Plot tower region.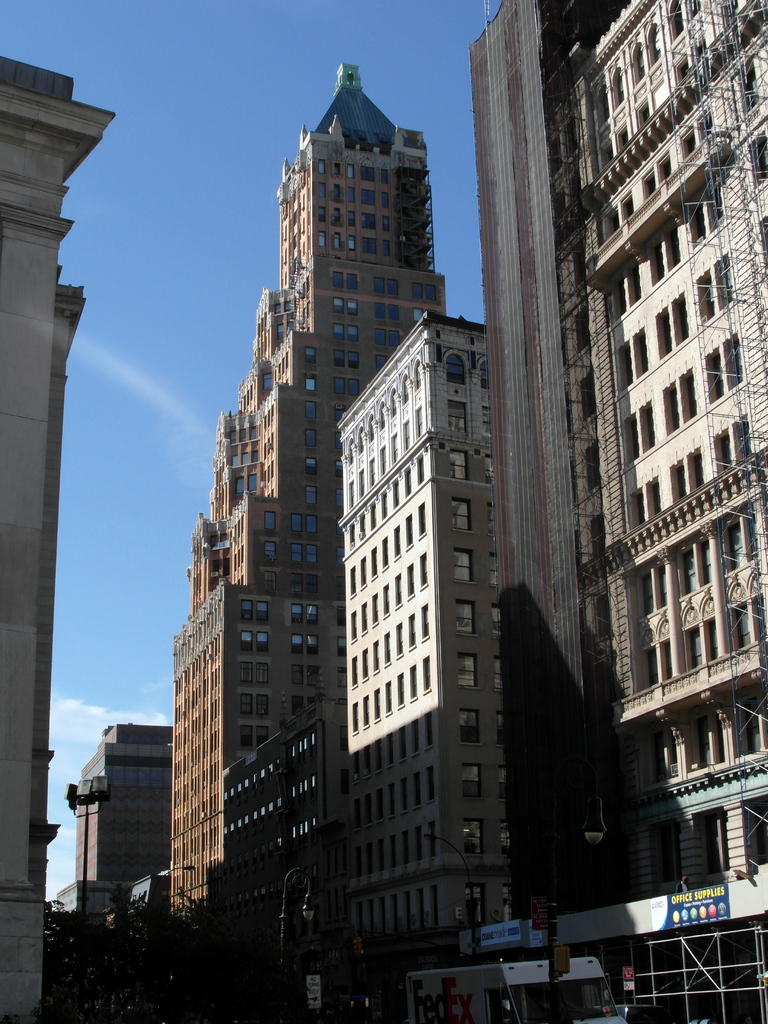
Plotted at {"left": 171, "top": 61, "right": 446, "bottom": 927}.
